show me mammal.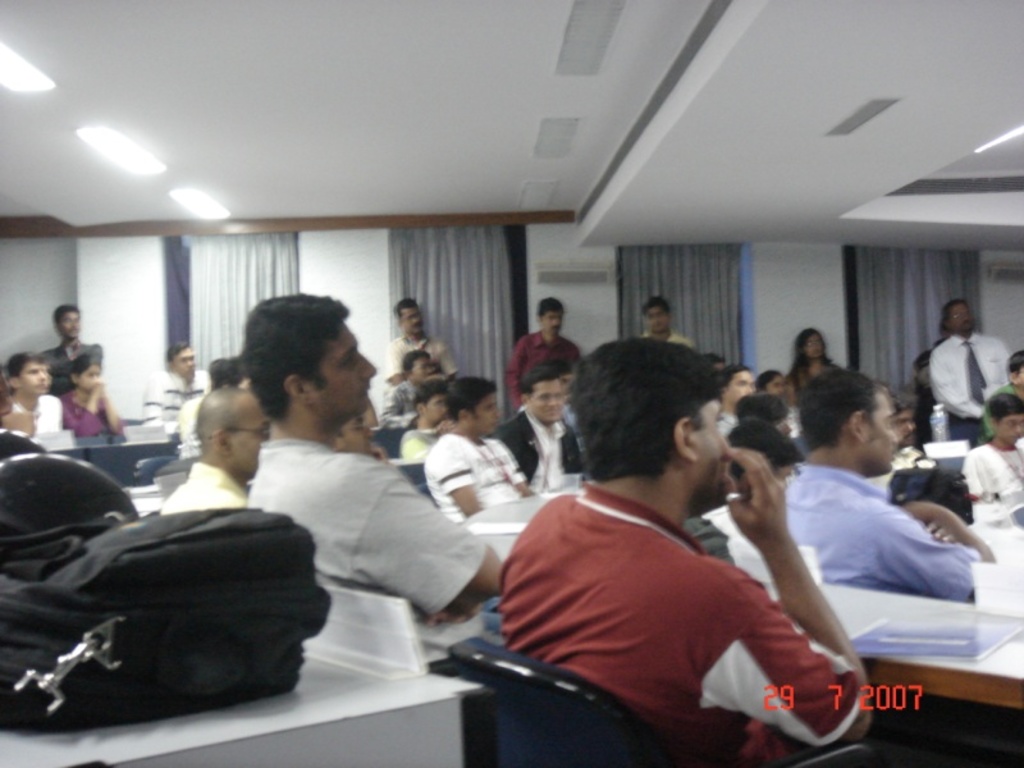
mammal is here: bbox=(731, 428, 824, 598).
